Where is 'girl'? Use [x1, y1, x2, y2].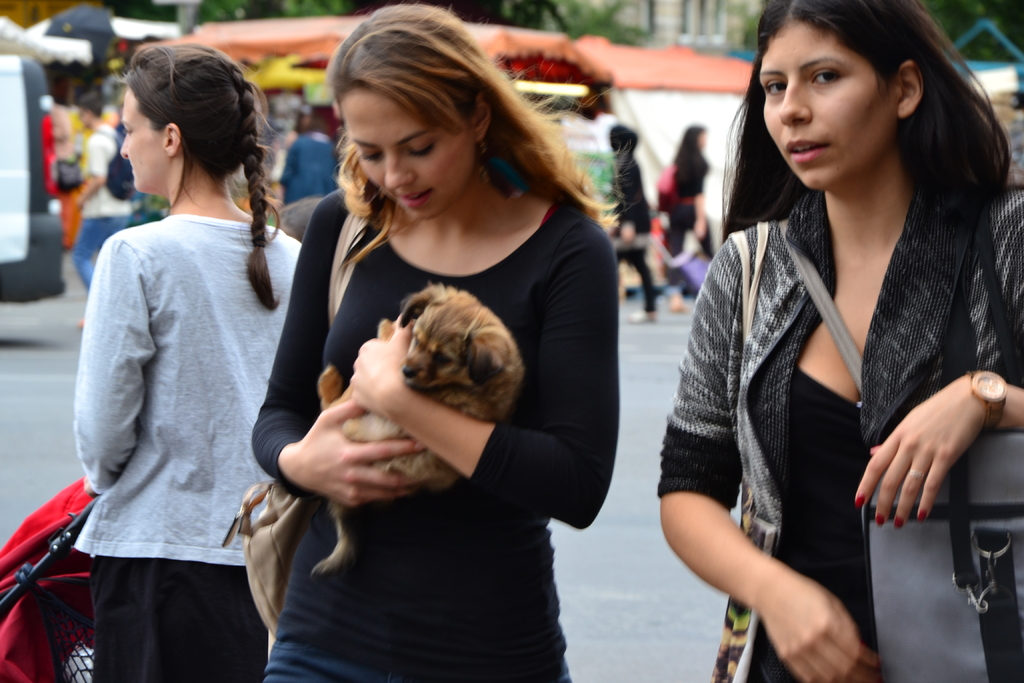
[637, 0, 1023, 682].
